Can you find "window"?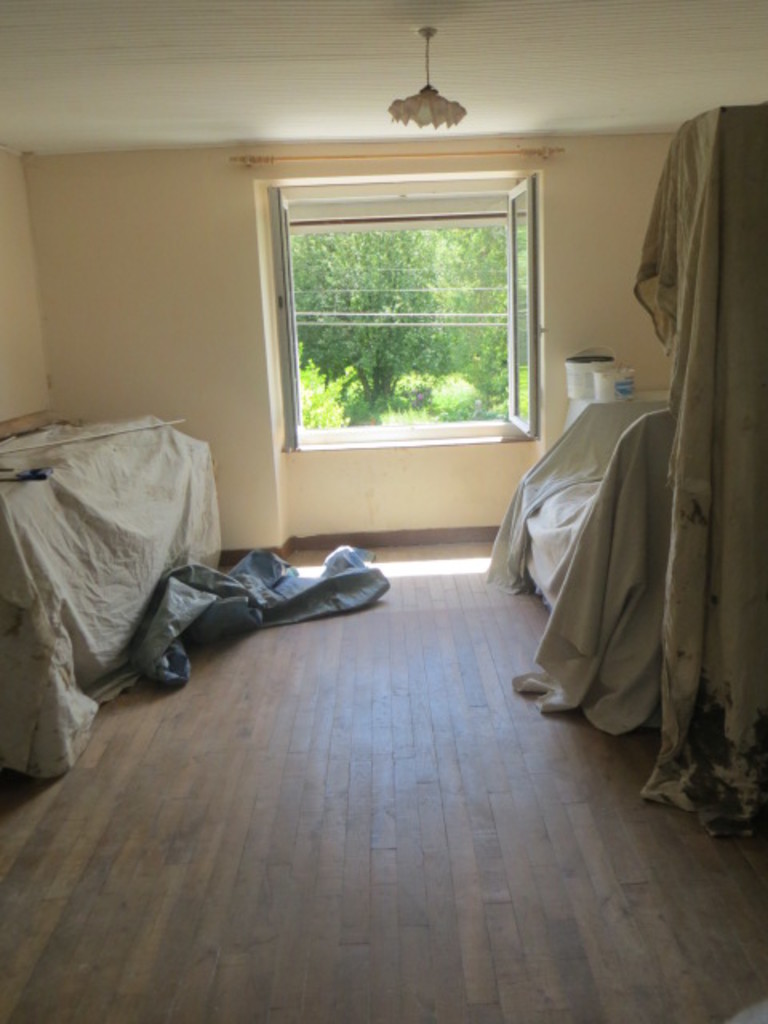
Yes, bounding box: box=[251, 133, 563, 464].
